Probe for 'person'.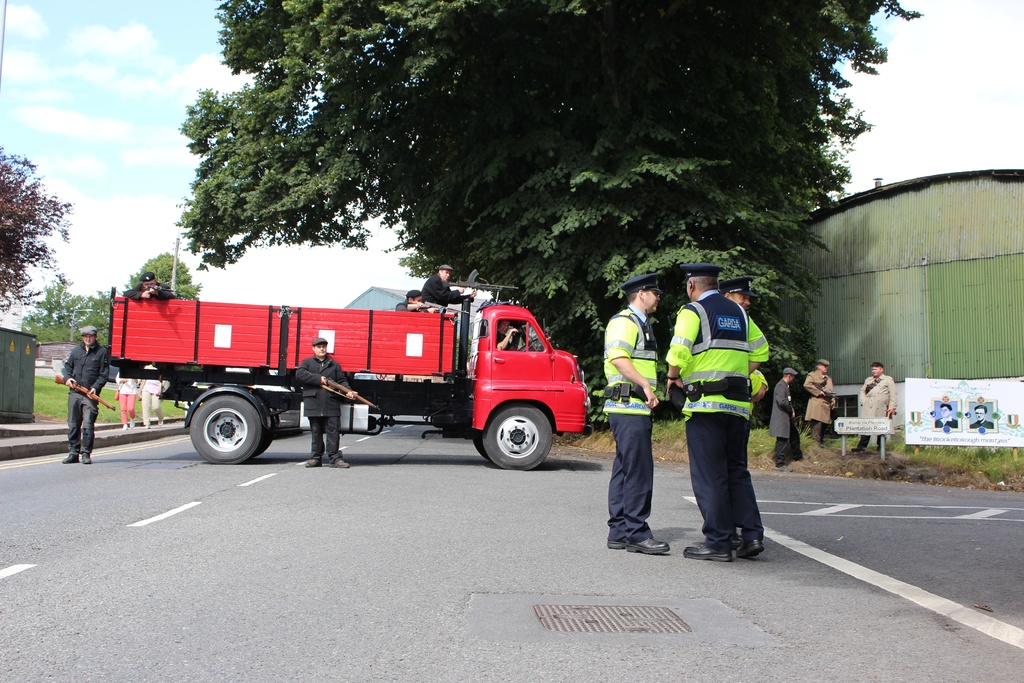
Probe result: <region>596, 276, 669, 548</region>.
